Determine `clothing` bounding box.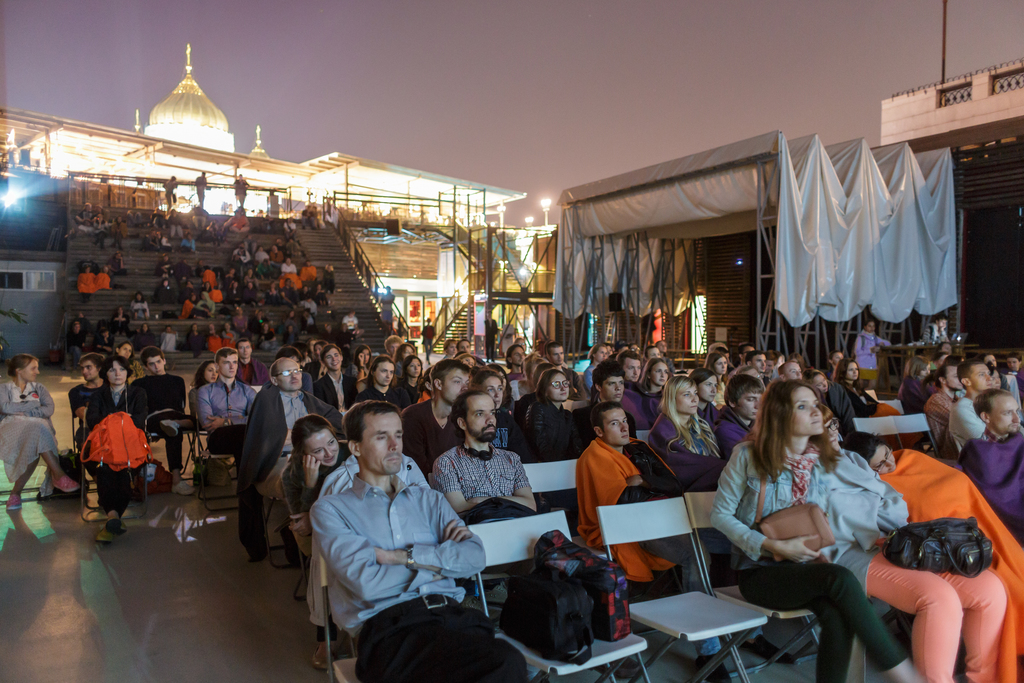
Determined: bbox=[850, 327, 895, 387].
